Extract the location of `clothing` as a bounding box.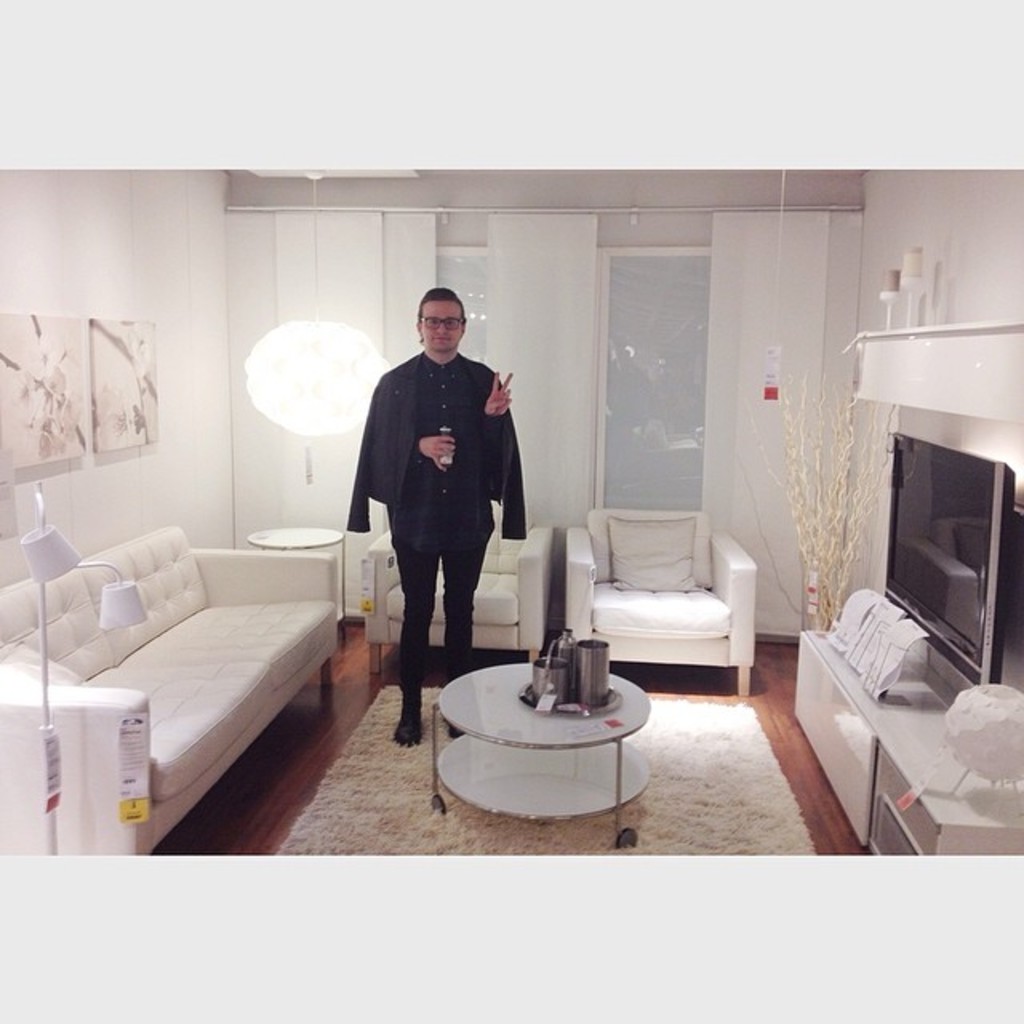
{"x1": 354, "y1": 322, "x2": 522, "y2": 670}.
